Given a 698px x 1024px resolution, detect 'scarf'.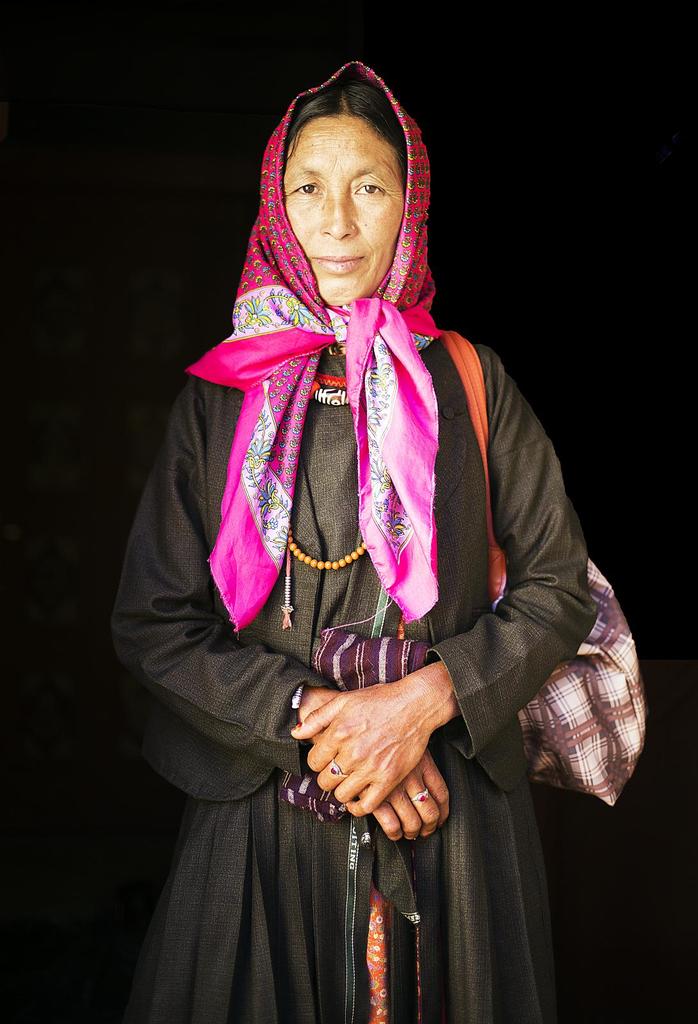
(190, 60, 445, 643).
